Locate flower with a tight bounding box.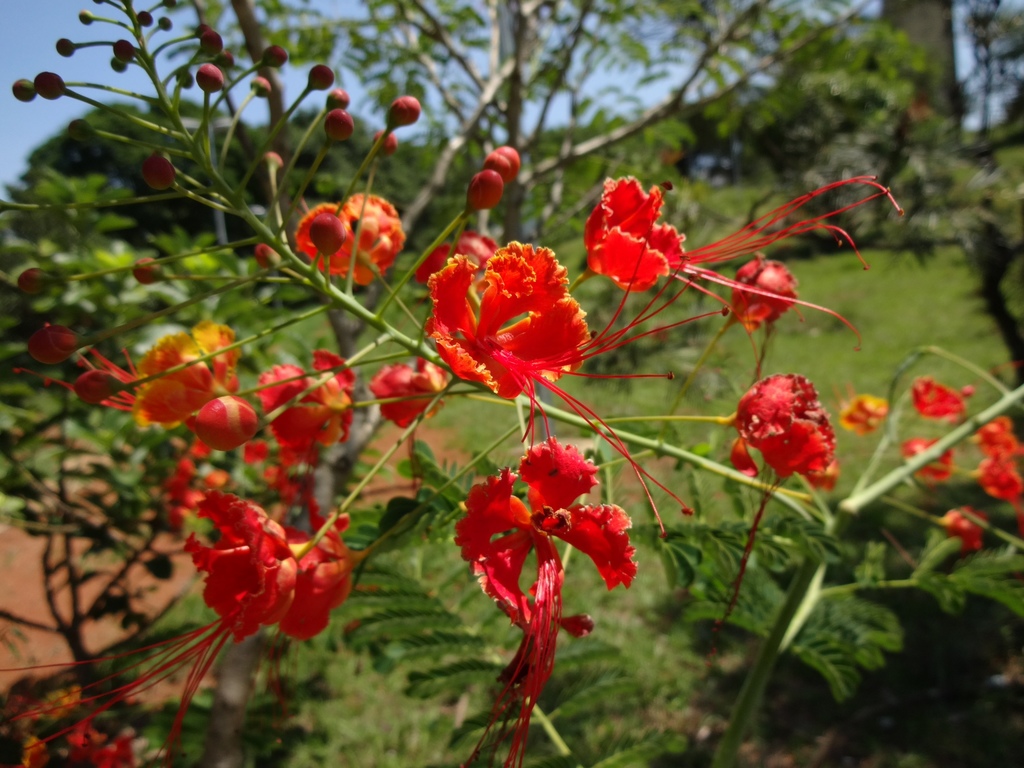
crop(1, 484, 366, 767).
